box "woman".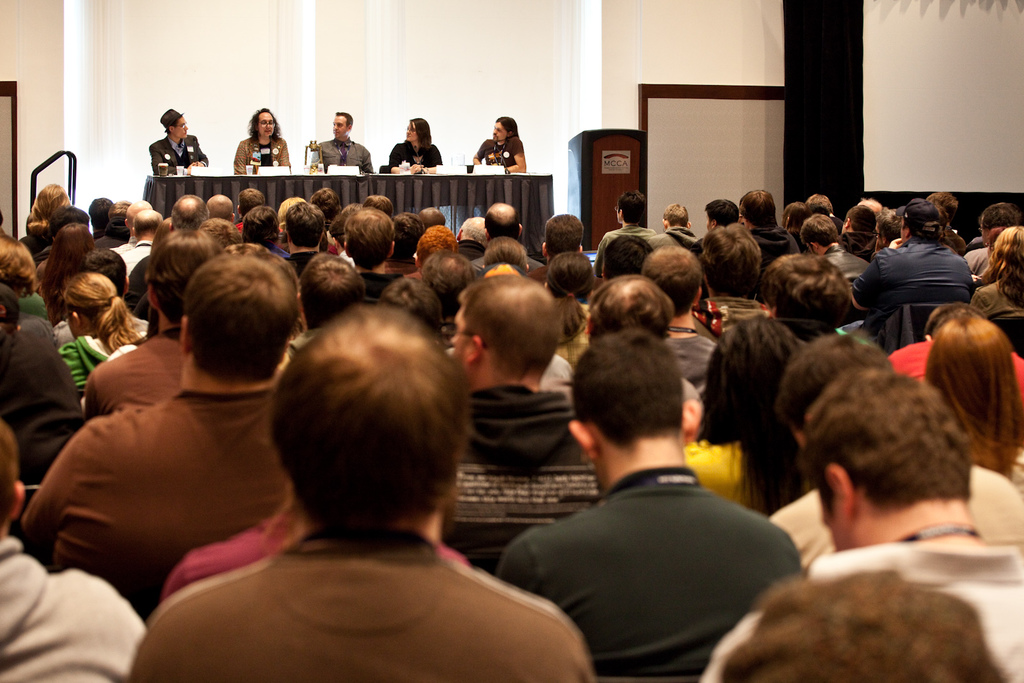
bbox=(927, 310, 1023, 505).
